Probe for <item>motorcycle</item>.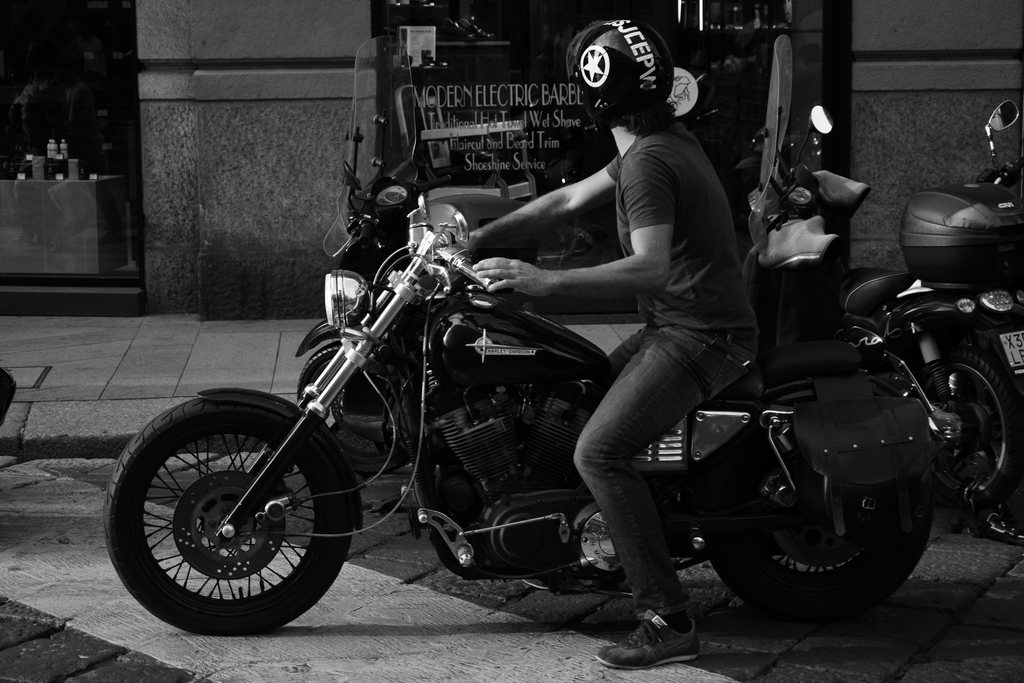
Probe result: 742, 25, 1023, 549.
